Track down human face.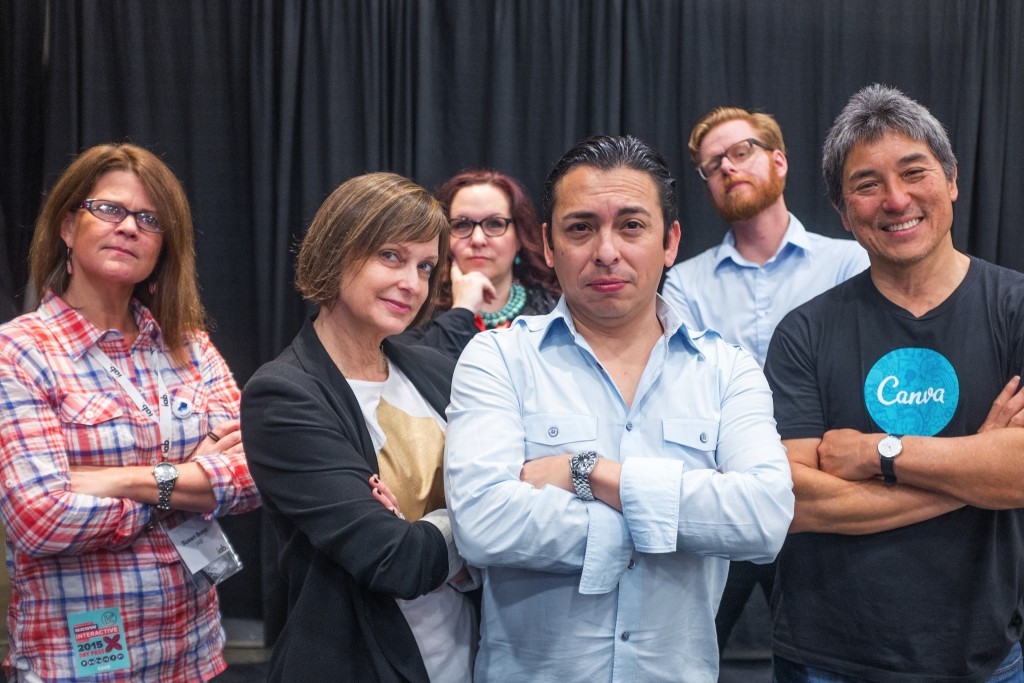
Tracked to x1=447 y1=185 x2=520 y2=278.
